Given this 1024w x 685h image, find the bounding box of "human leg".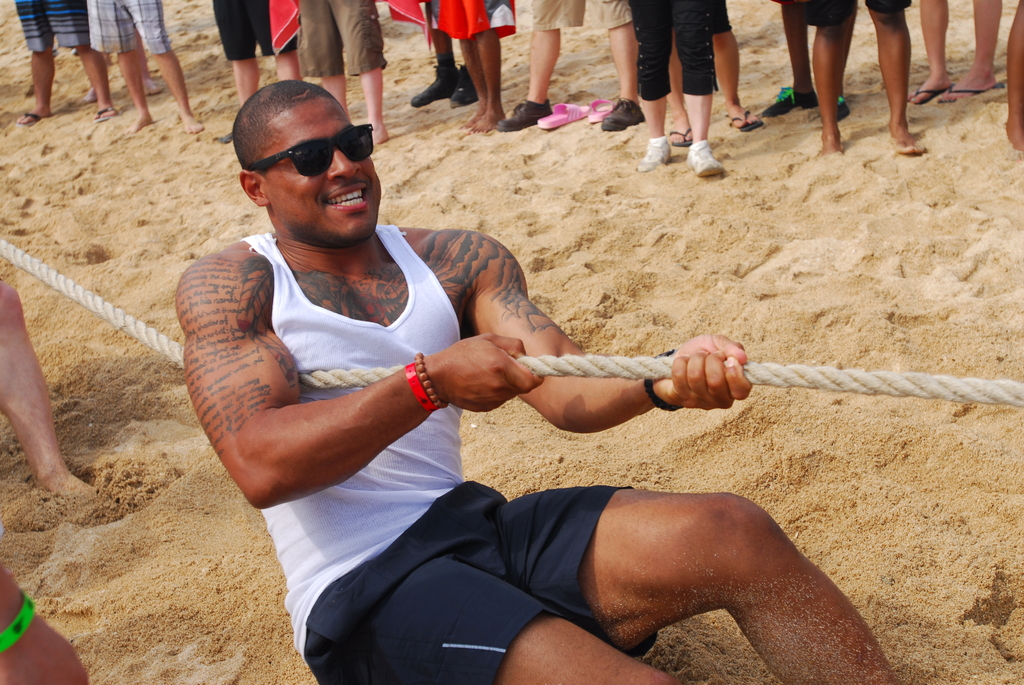
bbox=[121, 0, 204, 130].
